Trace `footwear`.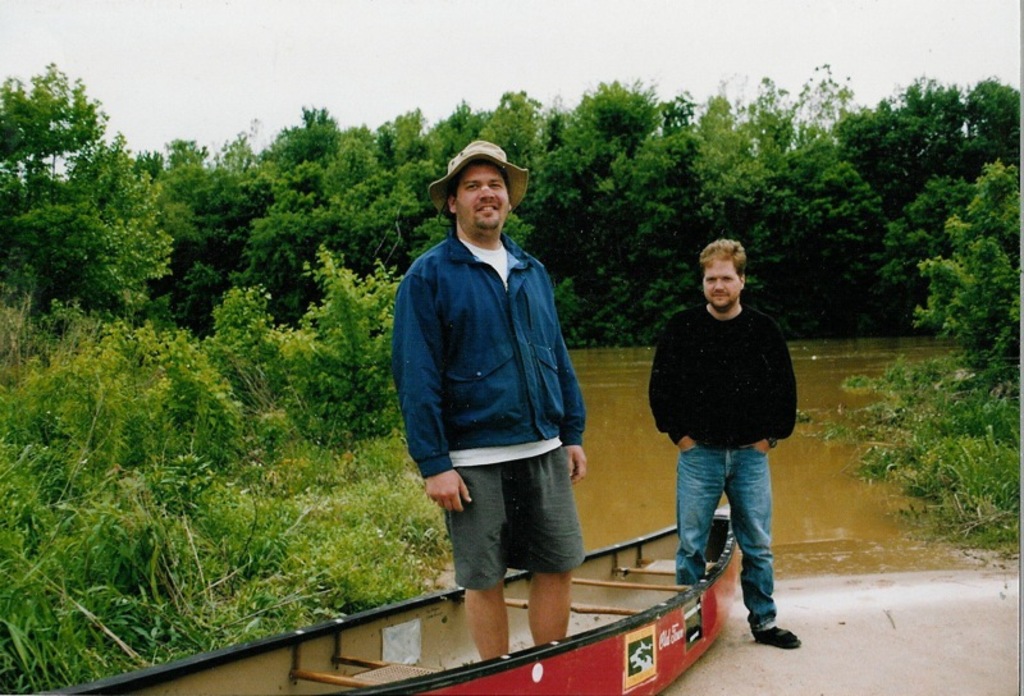
Traced to box=[753, 617, 803, 647].
